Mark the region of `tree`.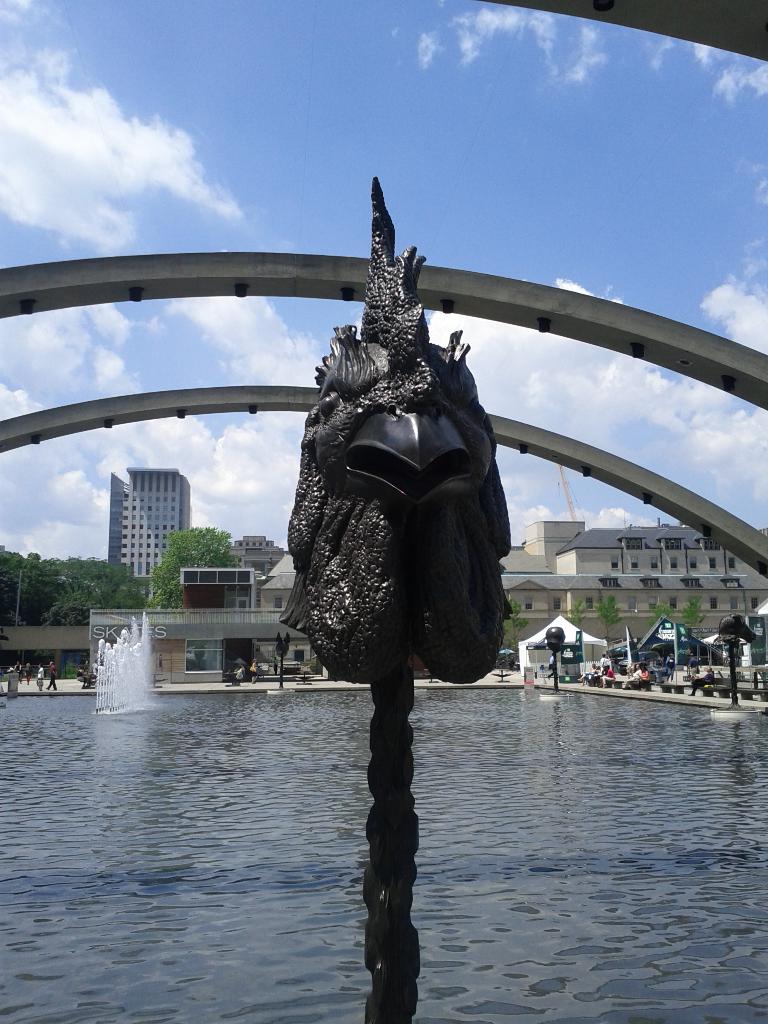
Region: left=147, top=523, right=241, bottom=662.
